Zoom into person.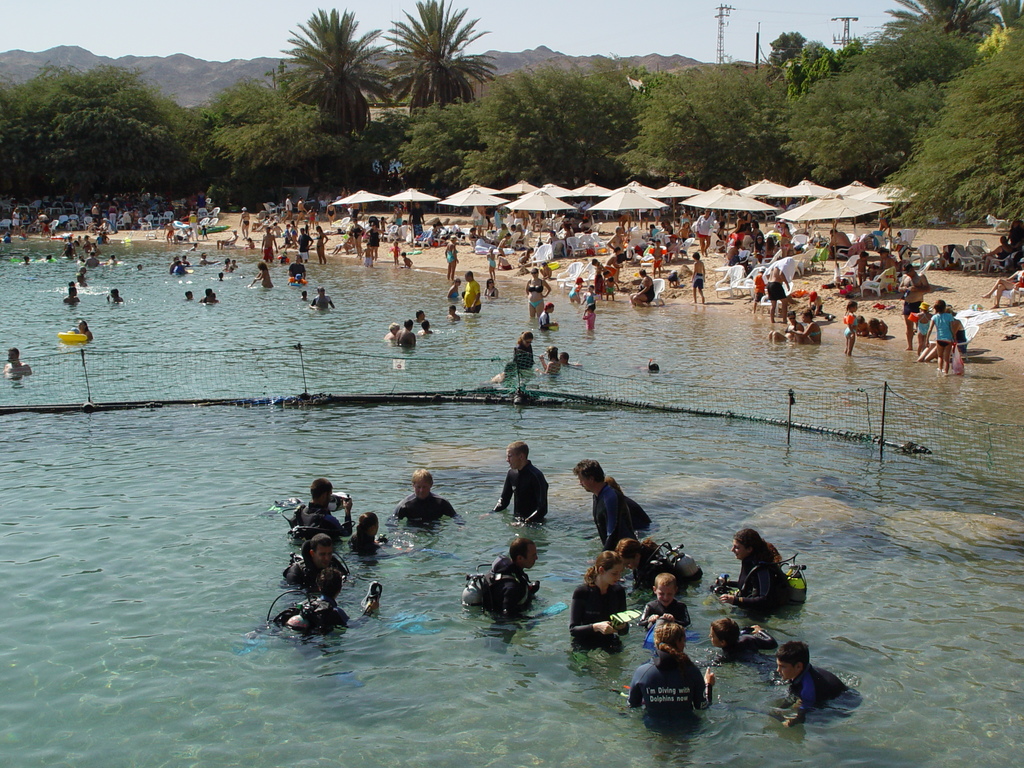
Zoom target: (488,442,545,530).
